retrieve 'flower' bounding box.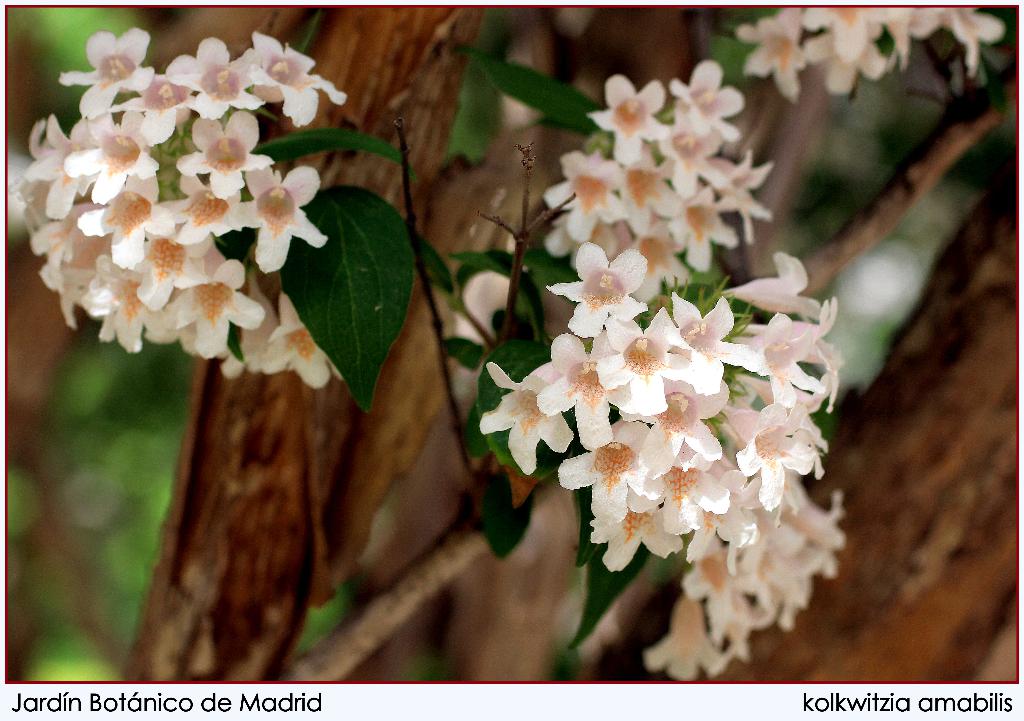
Bounding box: bbox=[260, 286, 348, 391].
